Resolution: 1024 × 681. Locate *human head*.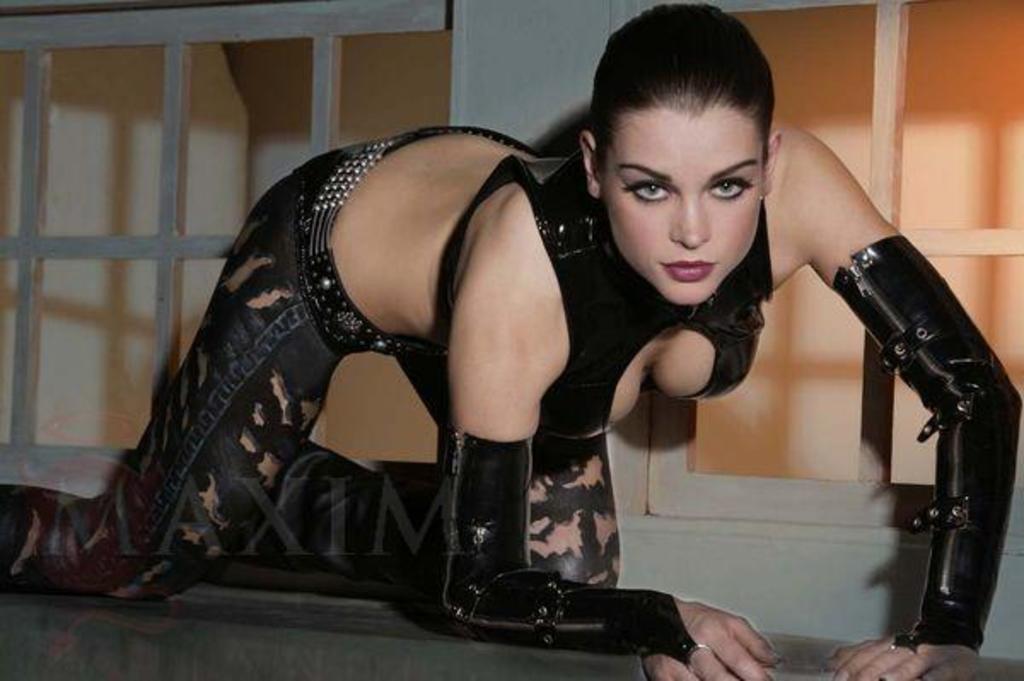
box=[589, 14, 788, 278].
